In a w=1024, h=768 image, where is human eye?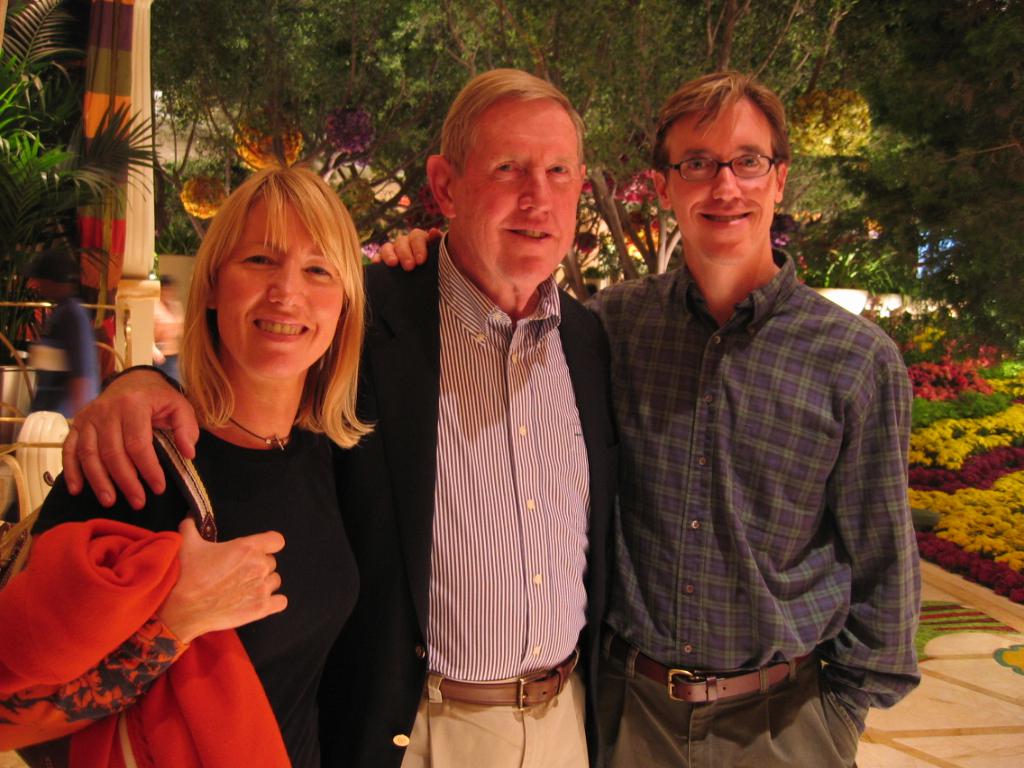
234:251:277:273.
